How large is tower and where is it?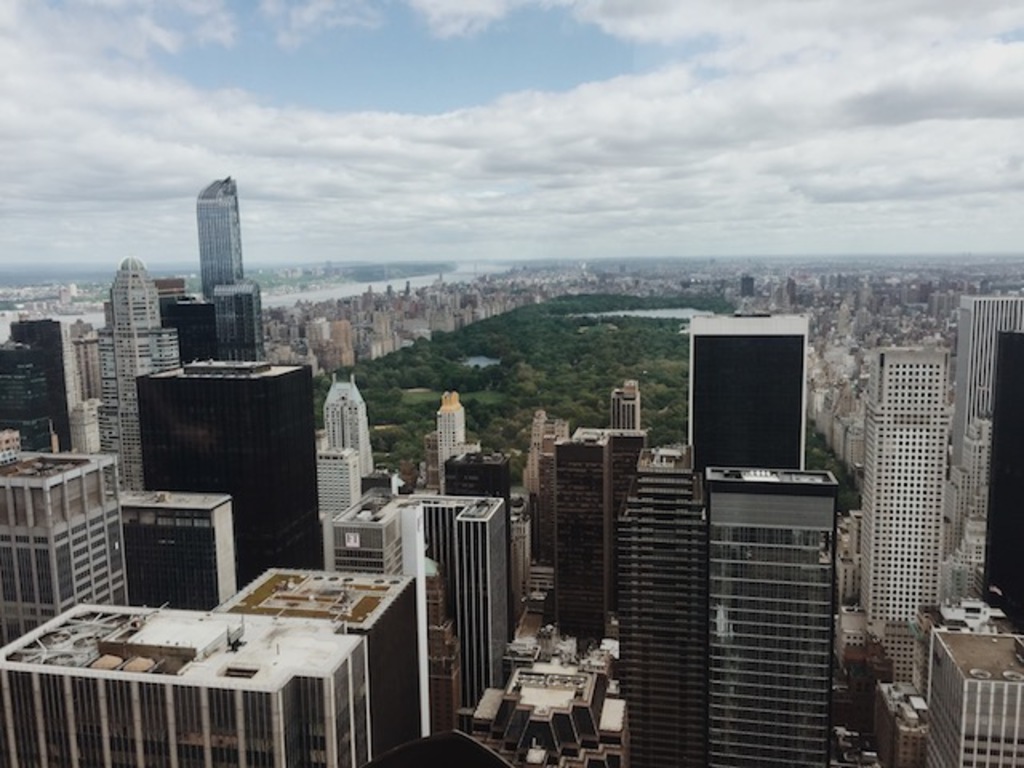
Bounding box: crop(952, 291, 1022, 562).
